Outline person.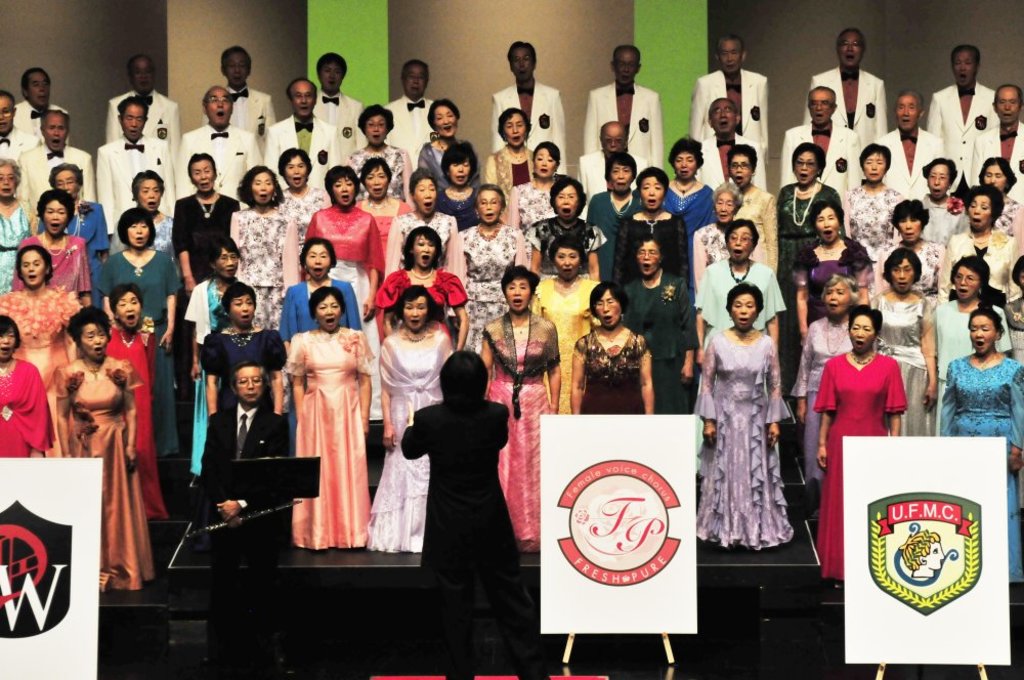
Outline: x1=416, y1=95, x2=476, y2=193.
